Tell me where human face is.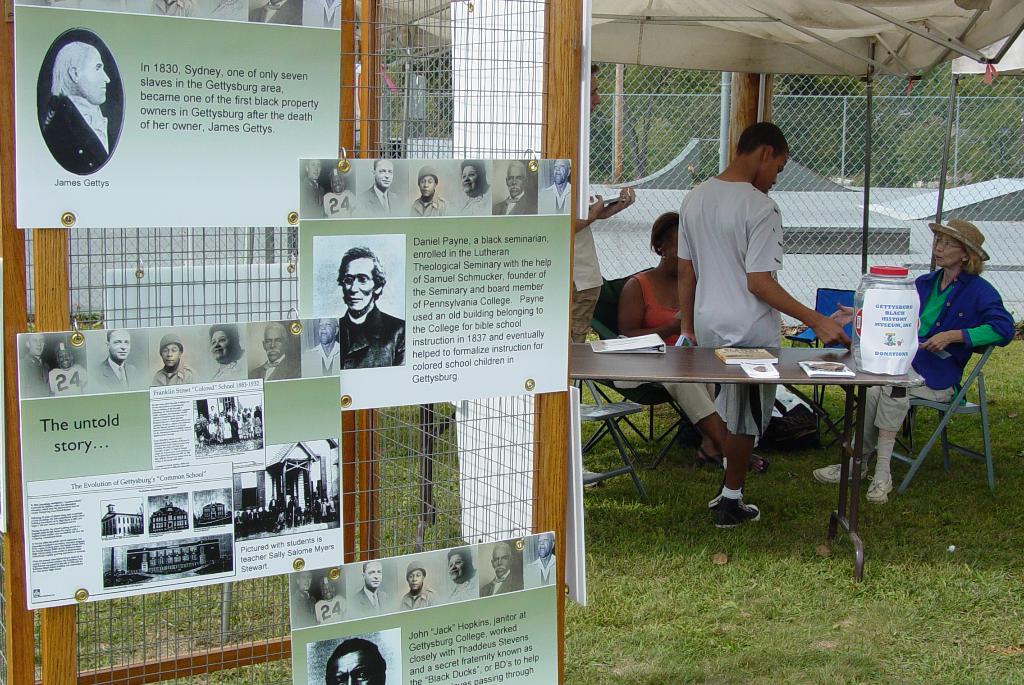
human face is at pyautogui.locateOnScreen(109, 329, 130, 362).
